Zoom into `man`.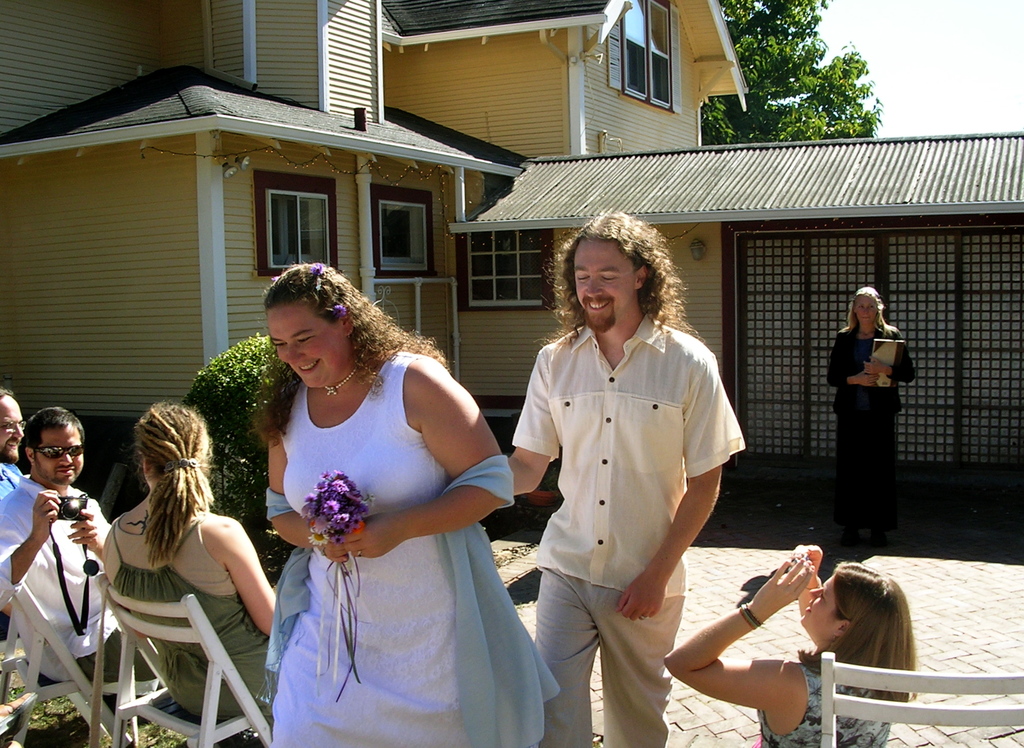
Zoom target: rect(503, 188, 771, 747).
